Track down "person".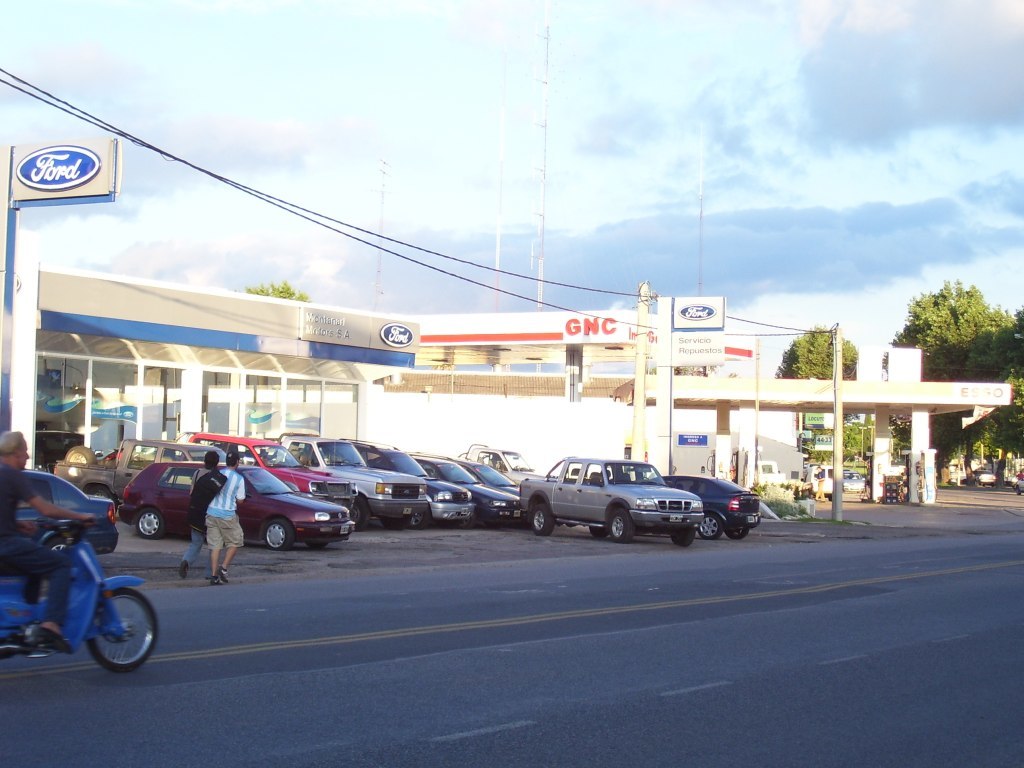
Tracked to select_region(0, 431, 105, 660).
